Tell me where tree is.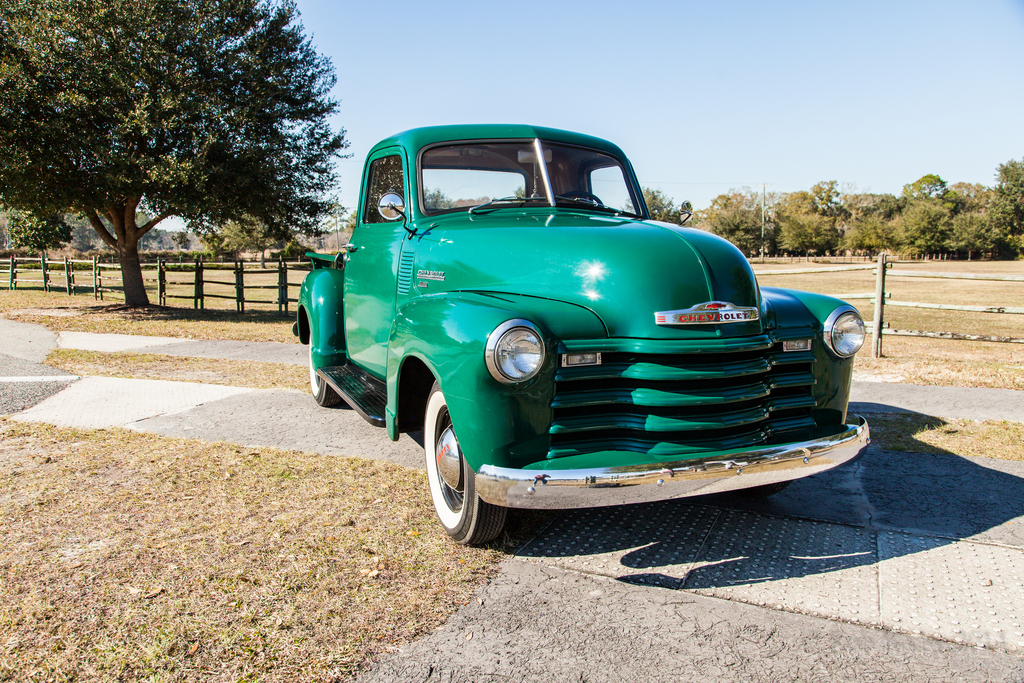
tree is at Rect(771, 176, 840, 255).
